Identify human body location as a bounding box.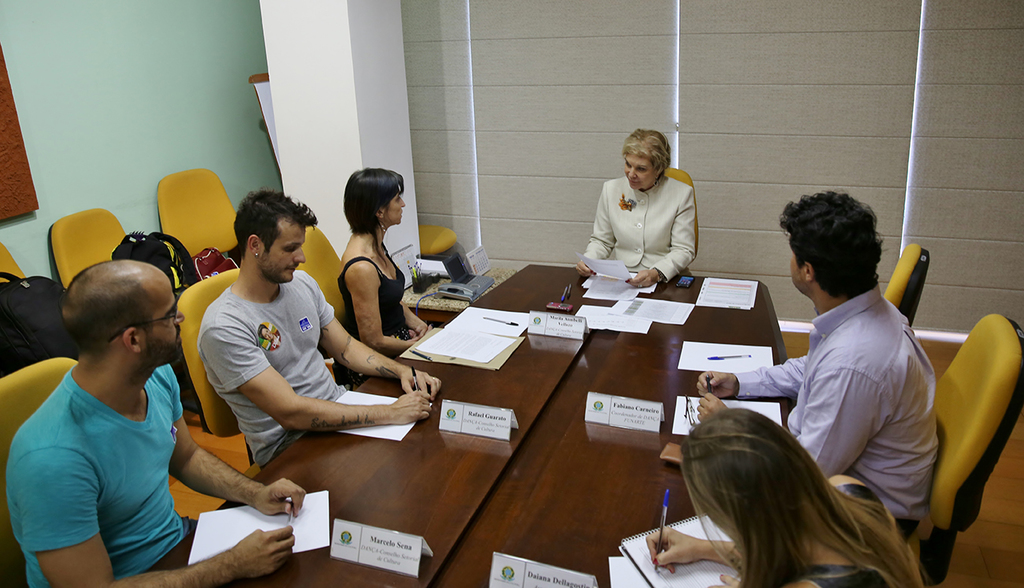
bbox=(707, 208, 954, 563).
